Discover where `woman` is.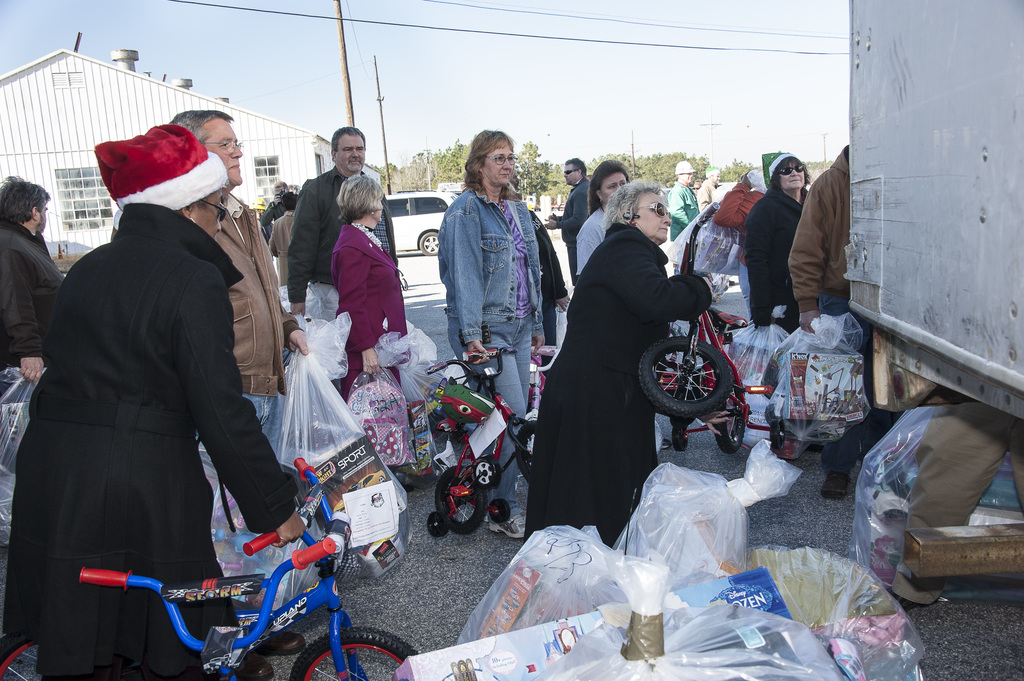
Discovered at bbox=(540, 162, 696, 570).
